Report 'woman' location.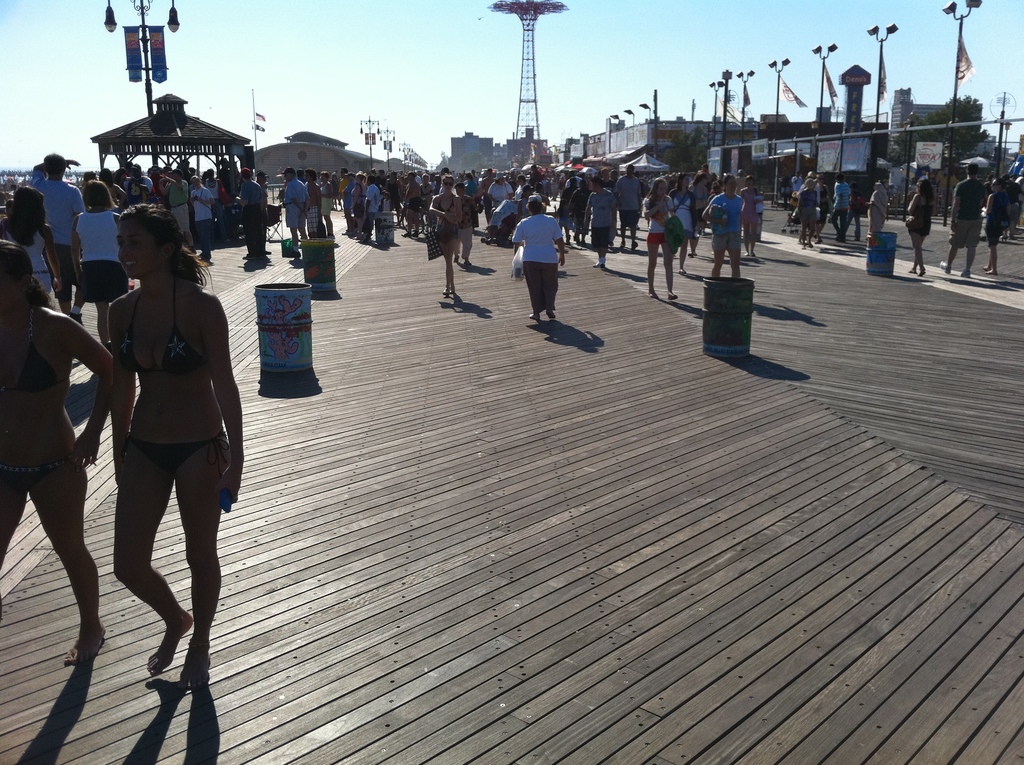
Report: (427,172,464,296).
